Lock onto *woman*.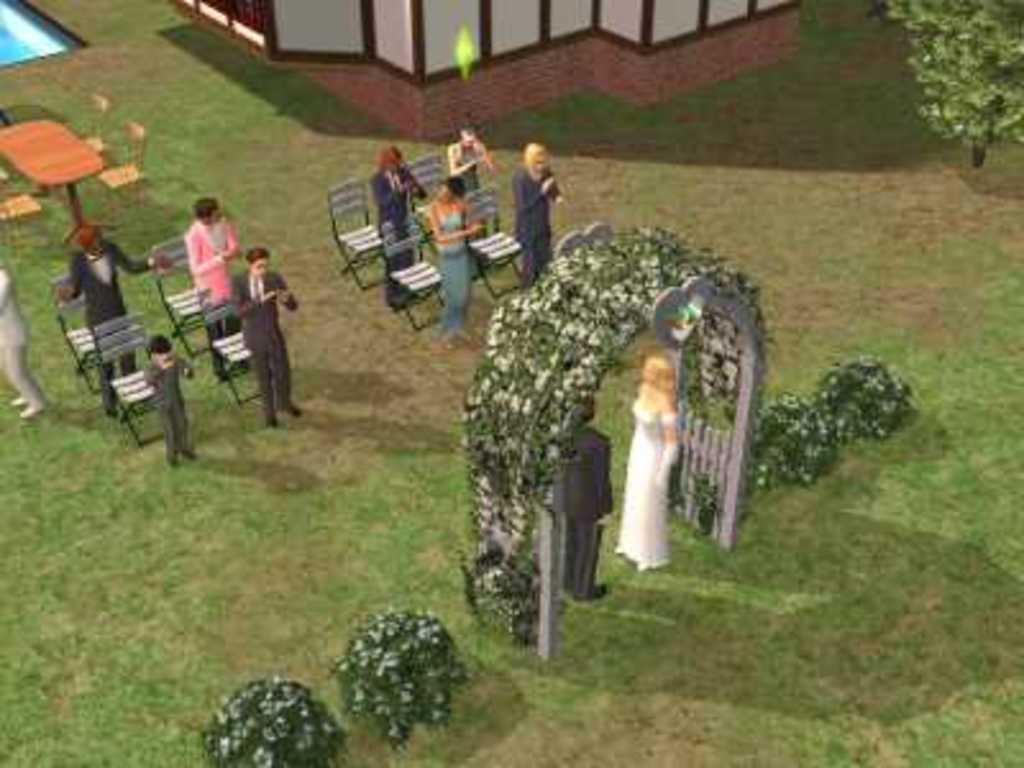
Locked: region(422, 177, 486, 346).
